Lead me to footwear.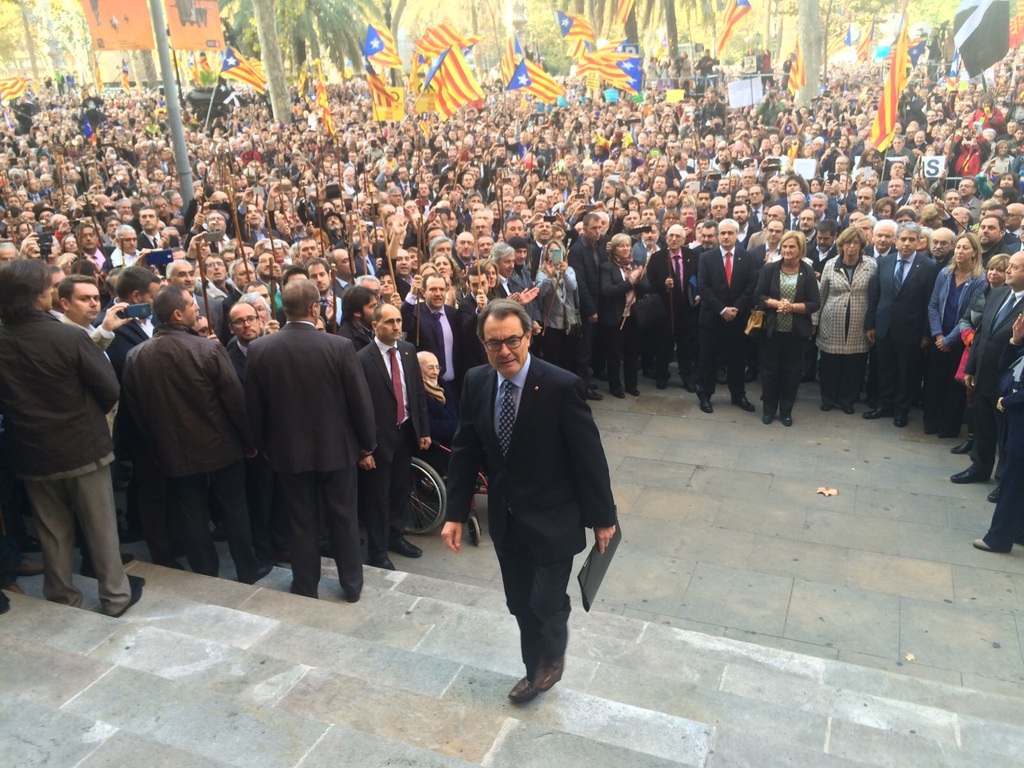
Lead to (left=890, top=401, right=909, bottom=426).
